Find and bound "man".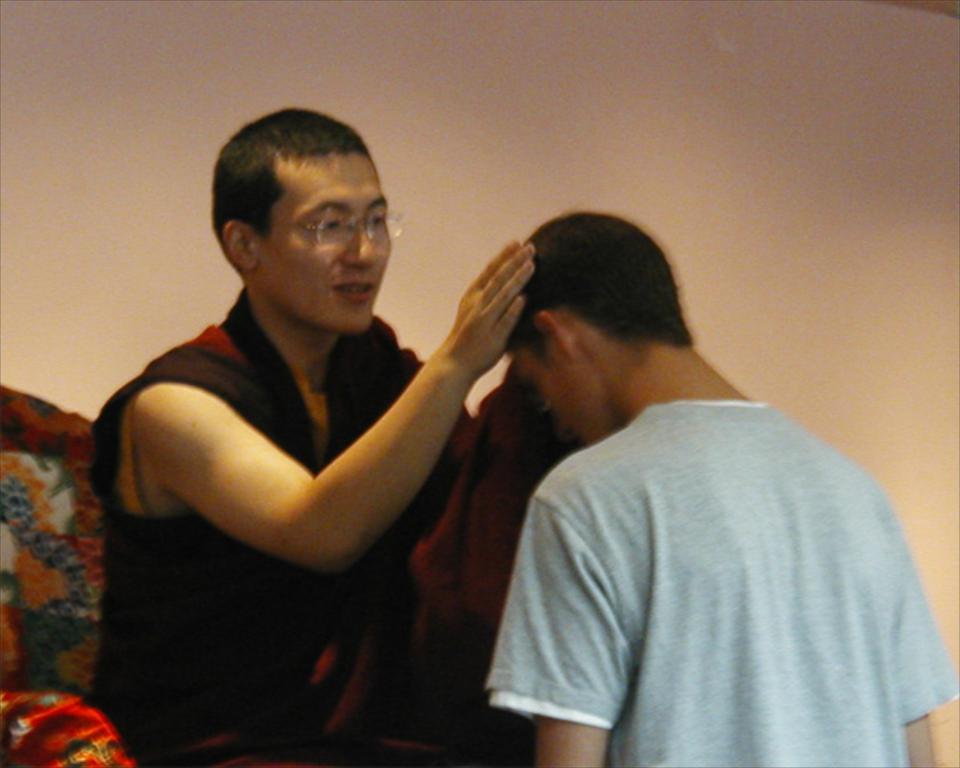
Bound: rect(386, 186, 936, 763).
